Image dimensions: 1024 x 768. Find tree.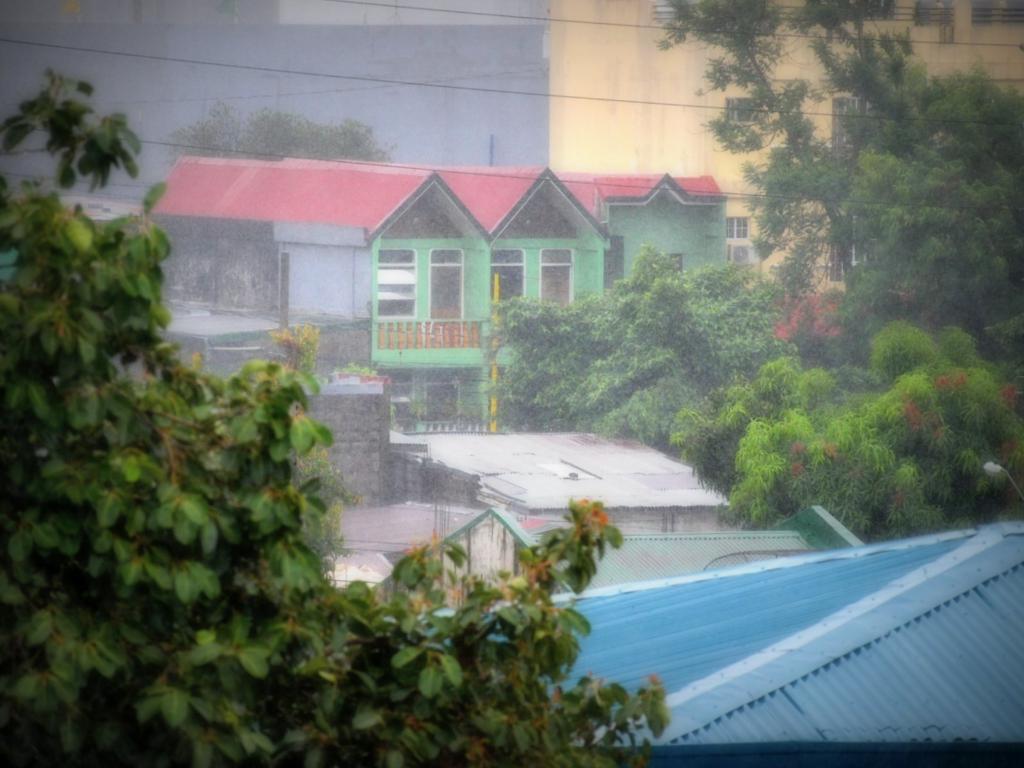
box=[484, 243, 803, 467].
